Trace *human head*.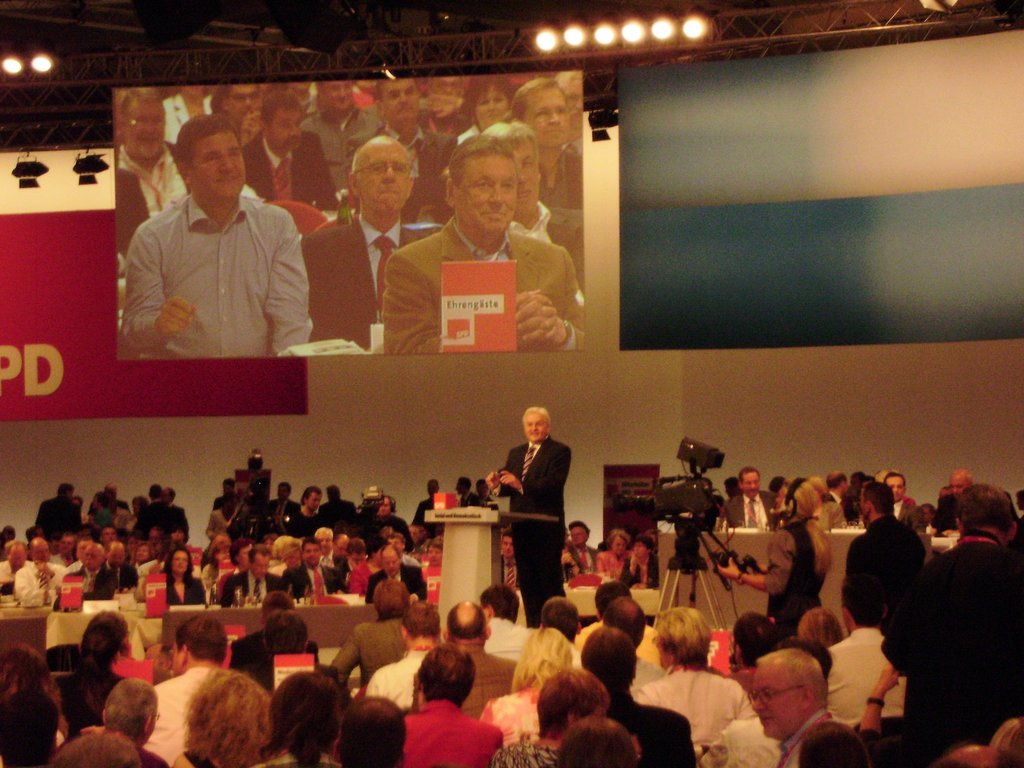
Traced to locate(170, 115, 248, 208).
